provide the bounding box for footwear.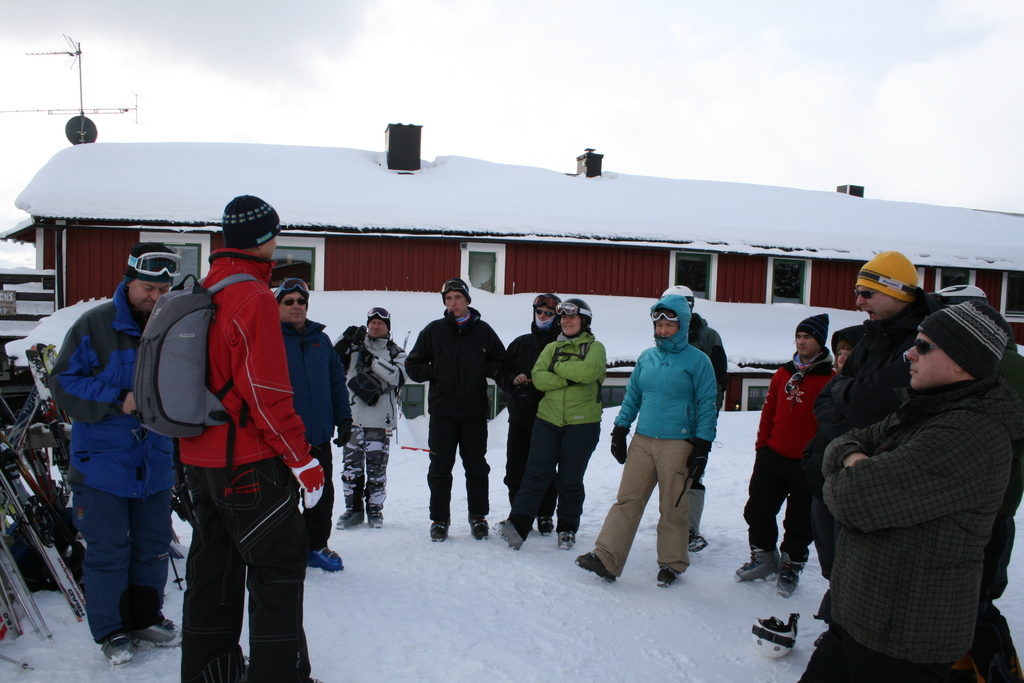
[left=428, top=514, right=446, bottom=541].
